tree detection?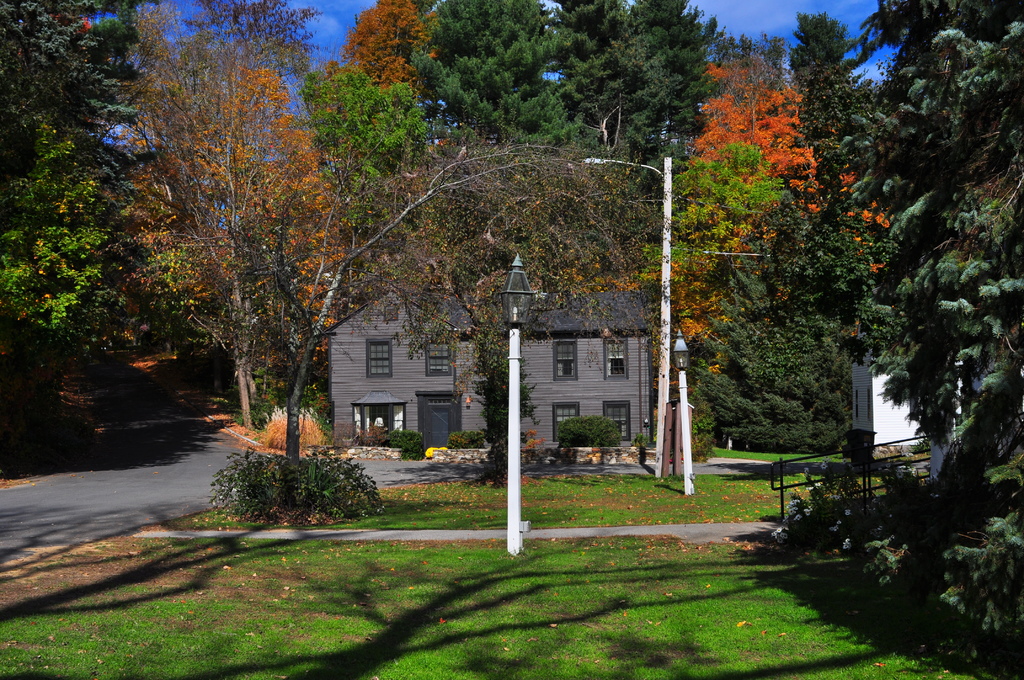
{"x1": 1, "y1": 1, "x2": 212, "y2": 468}
